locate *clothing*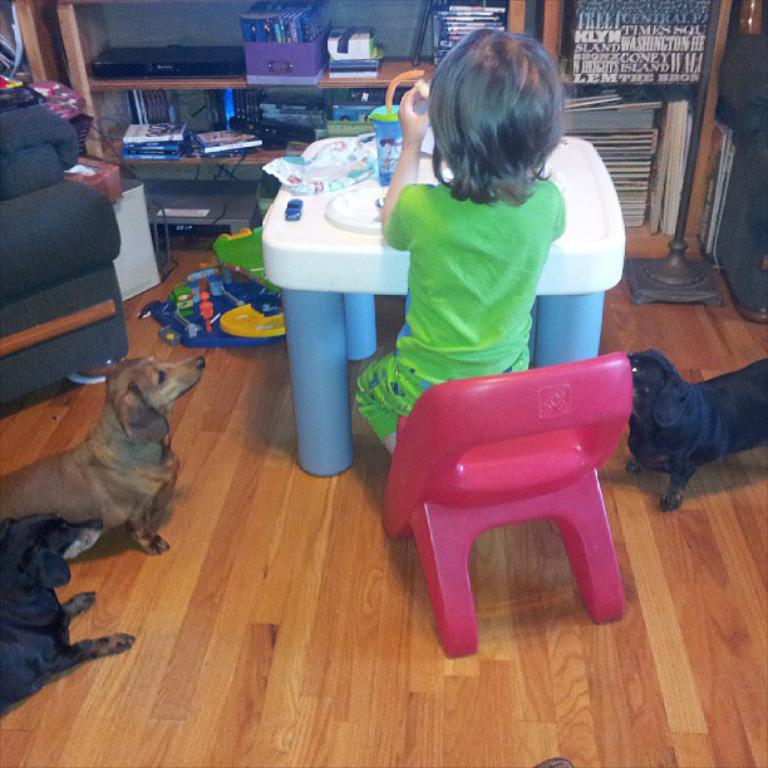
353/176/565/443
